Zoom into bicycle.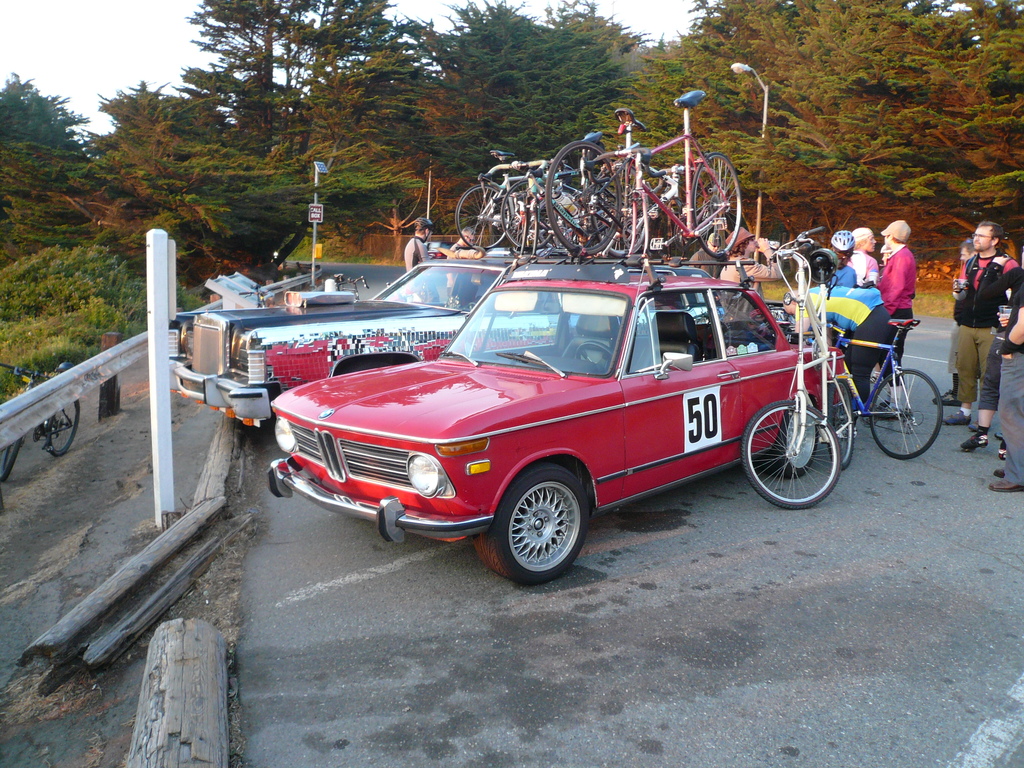
Zoom target: 779:309:943:459.
